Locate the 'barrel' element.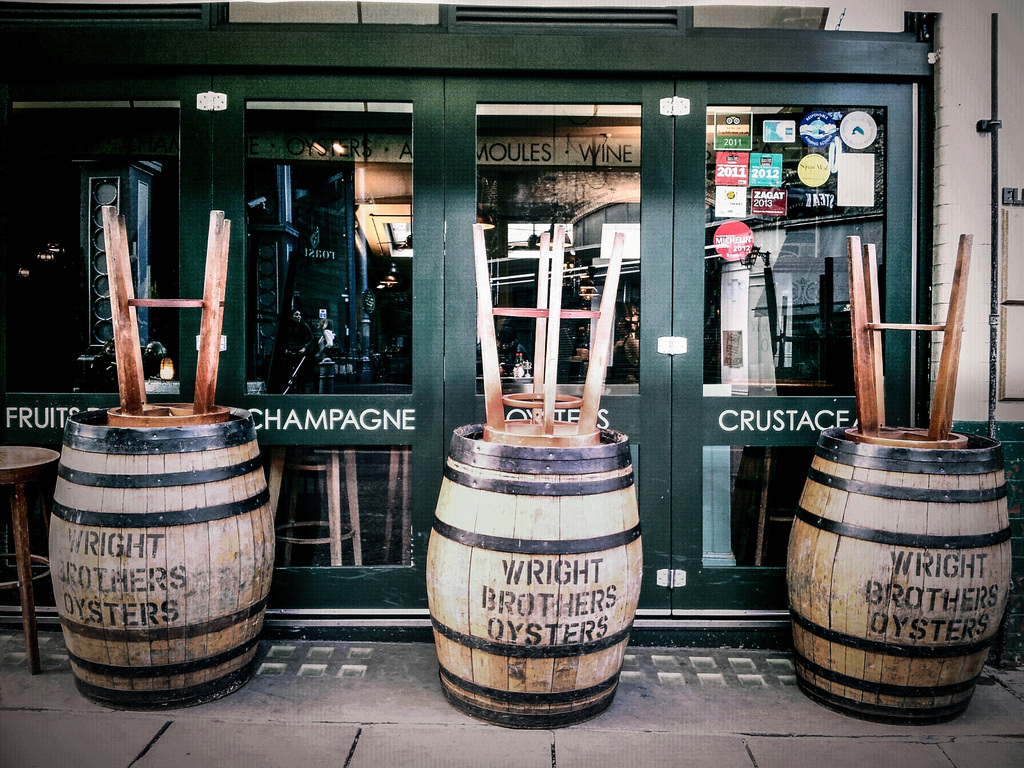
Element bbox: region(783, 420, 1019, 730).
